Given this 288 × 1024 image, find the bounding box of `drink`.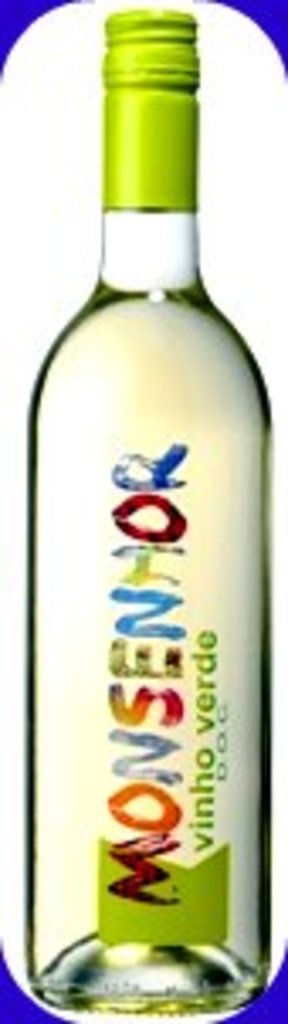
Rect(30, 10, 278, 1021).
